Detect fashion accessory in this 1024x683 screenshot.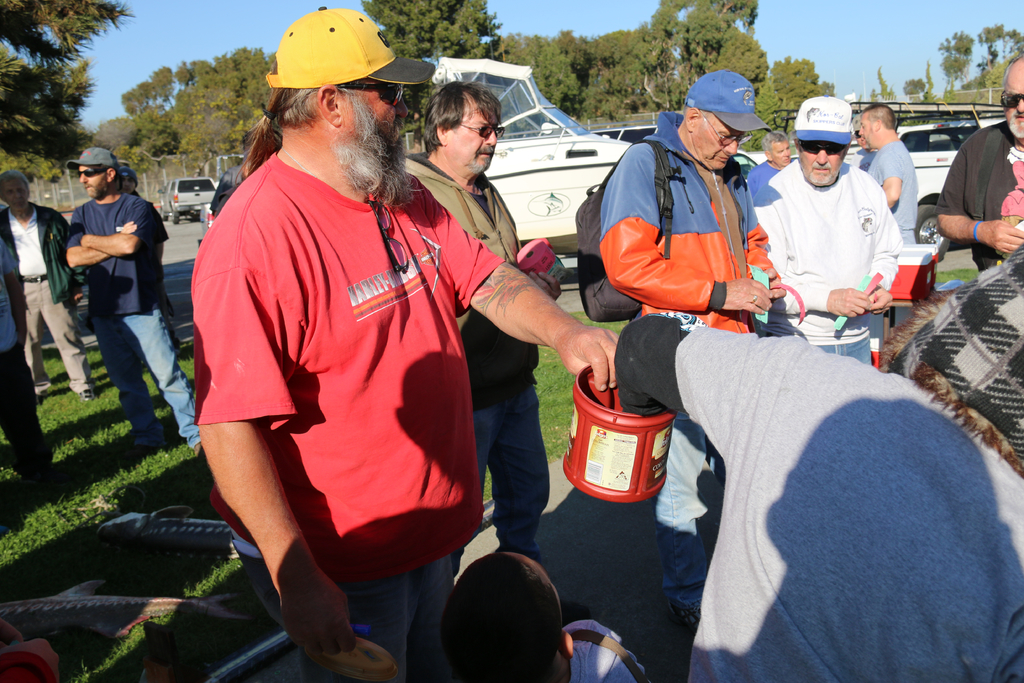
Detection: (79,164,103,176).
